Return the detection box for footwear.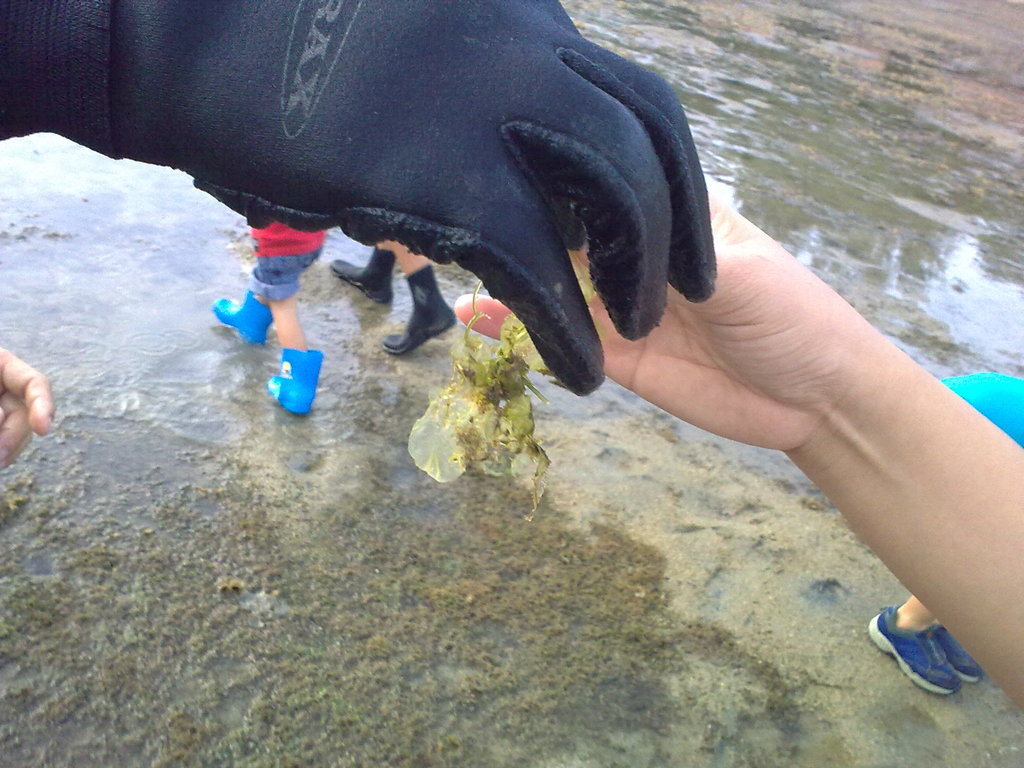
{"x1": 330, "y1": 241, "x2": 392, "y2": 308}.
